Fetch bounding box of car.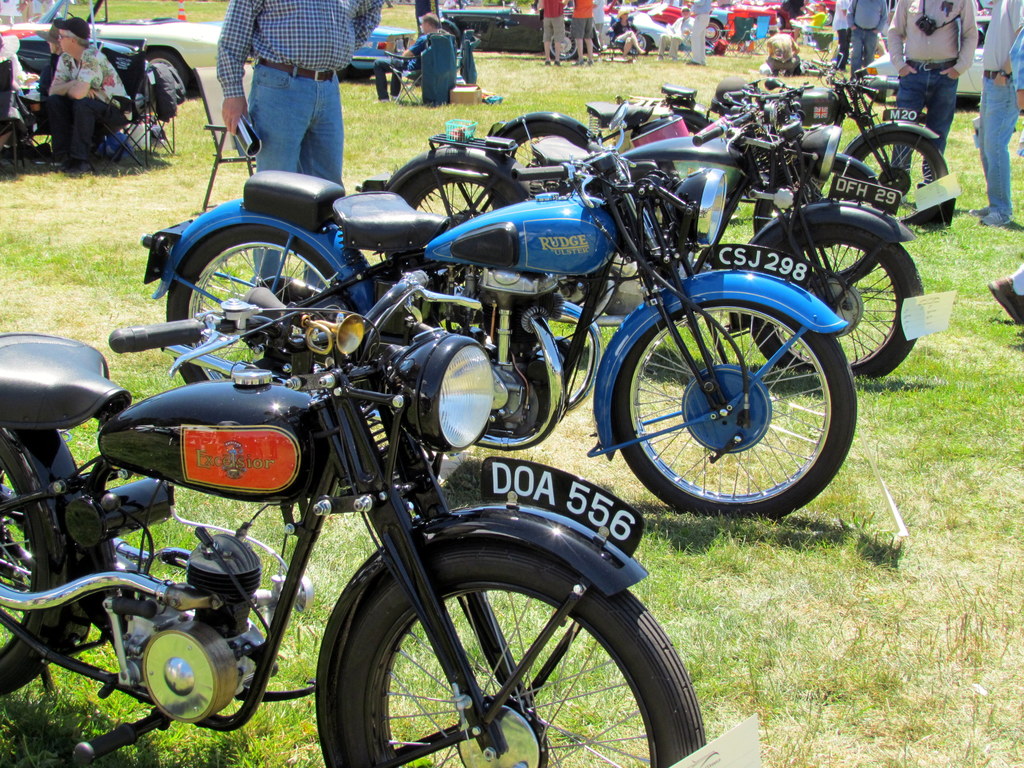
Bbox: <box>0,0,228,98</box>.
